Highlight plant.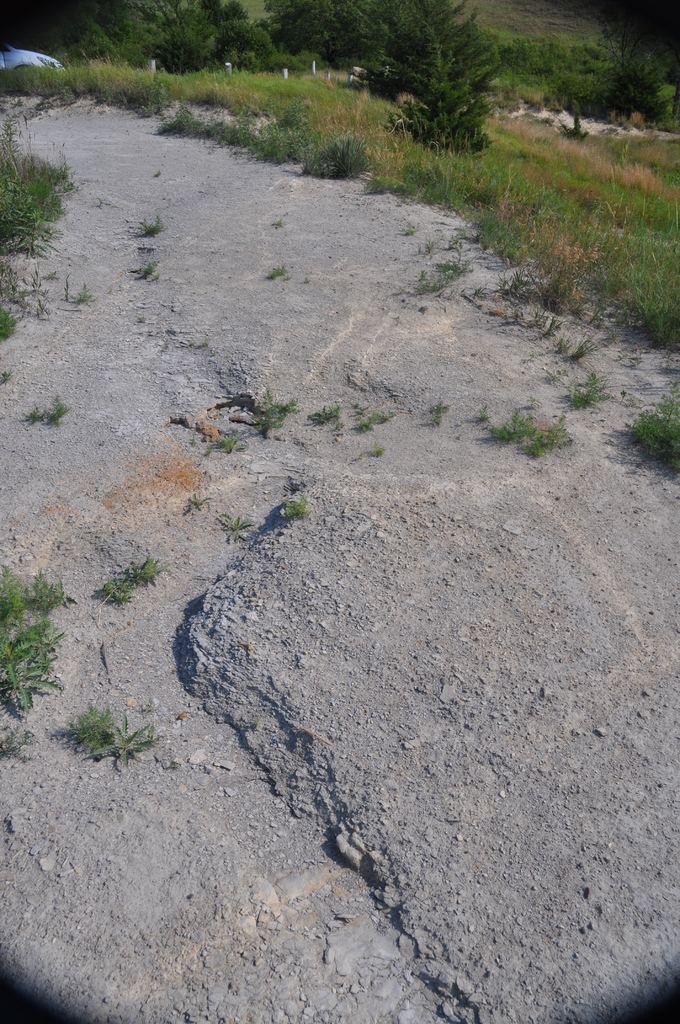
Highlighted region: (135, 214, 163, 238).
